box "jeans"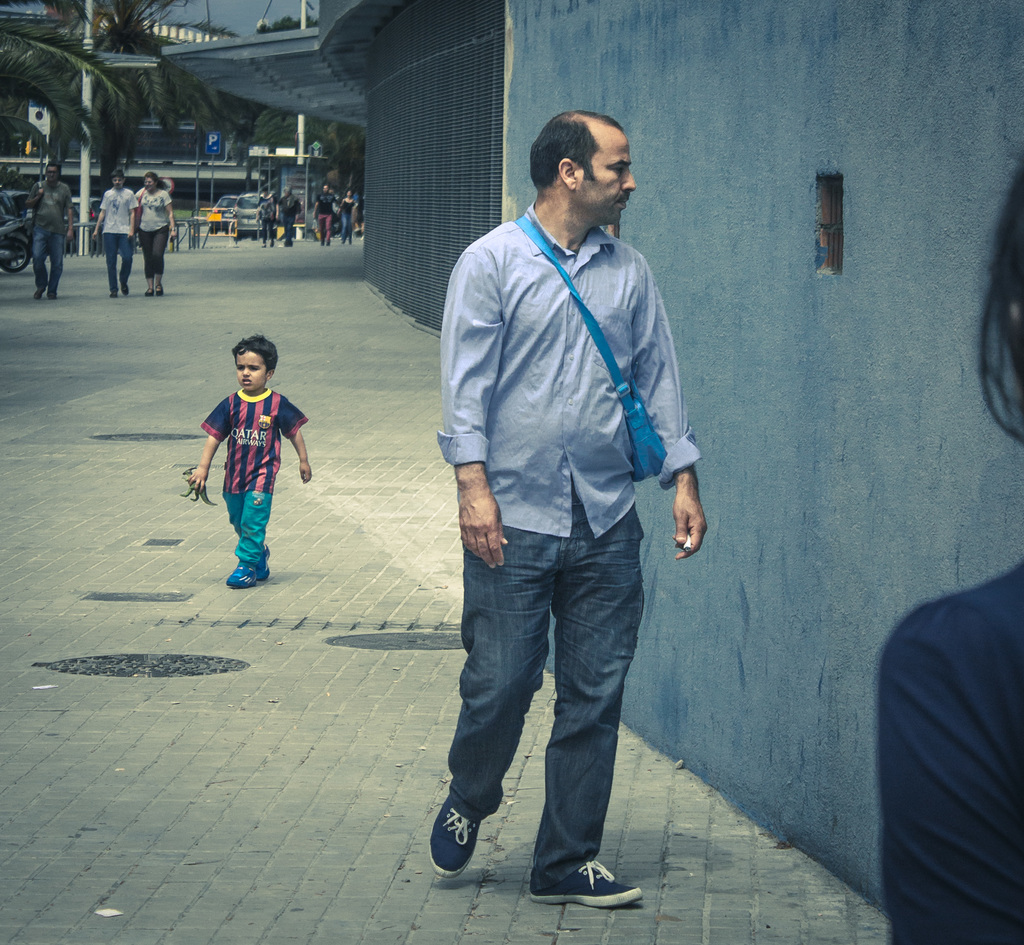
(140,230,171,275)
